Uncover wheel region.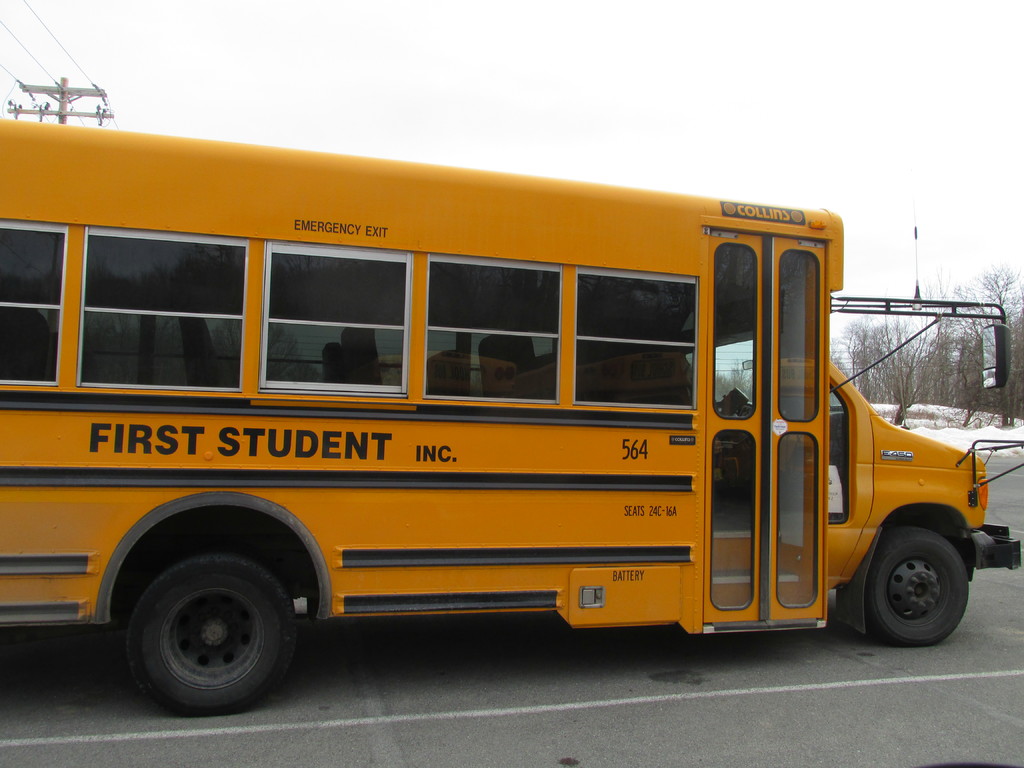
Uncovered: bbox=(870, 536, 961, 648).
